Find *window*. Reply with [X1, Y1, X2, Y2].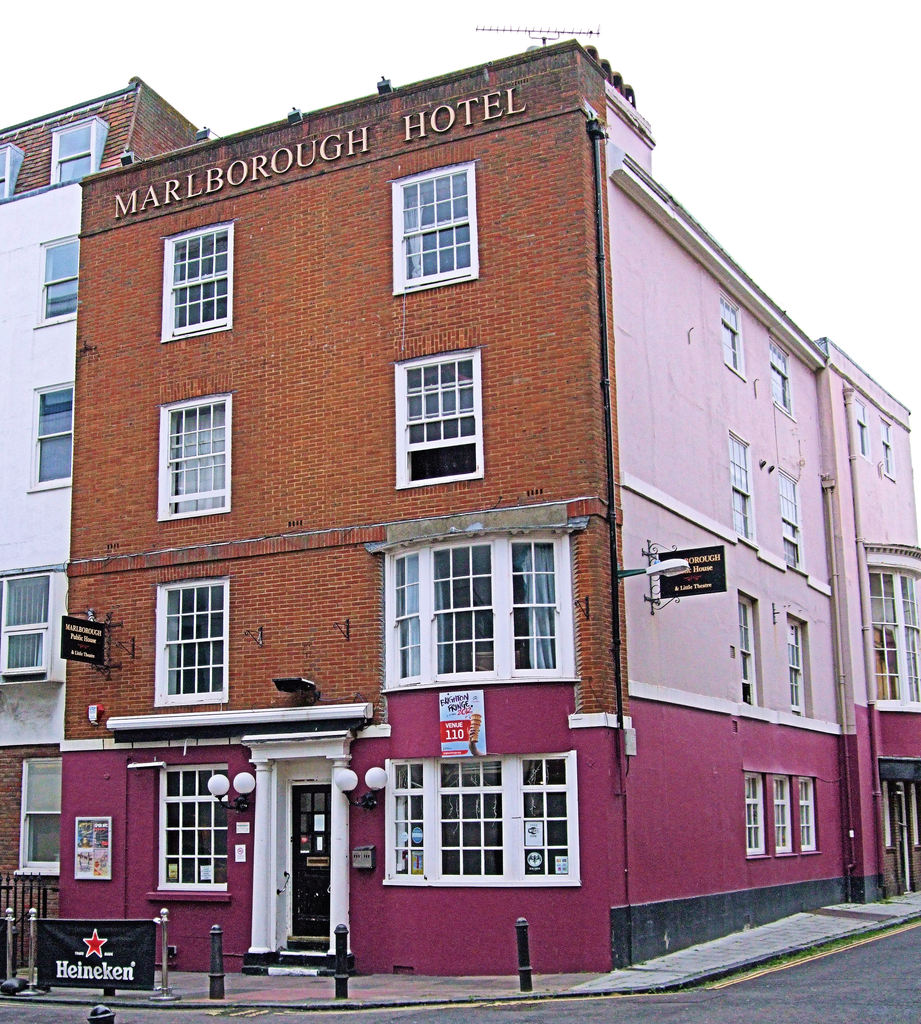
[513, 541, 557, 673].
